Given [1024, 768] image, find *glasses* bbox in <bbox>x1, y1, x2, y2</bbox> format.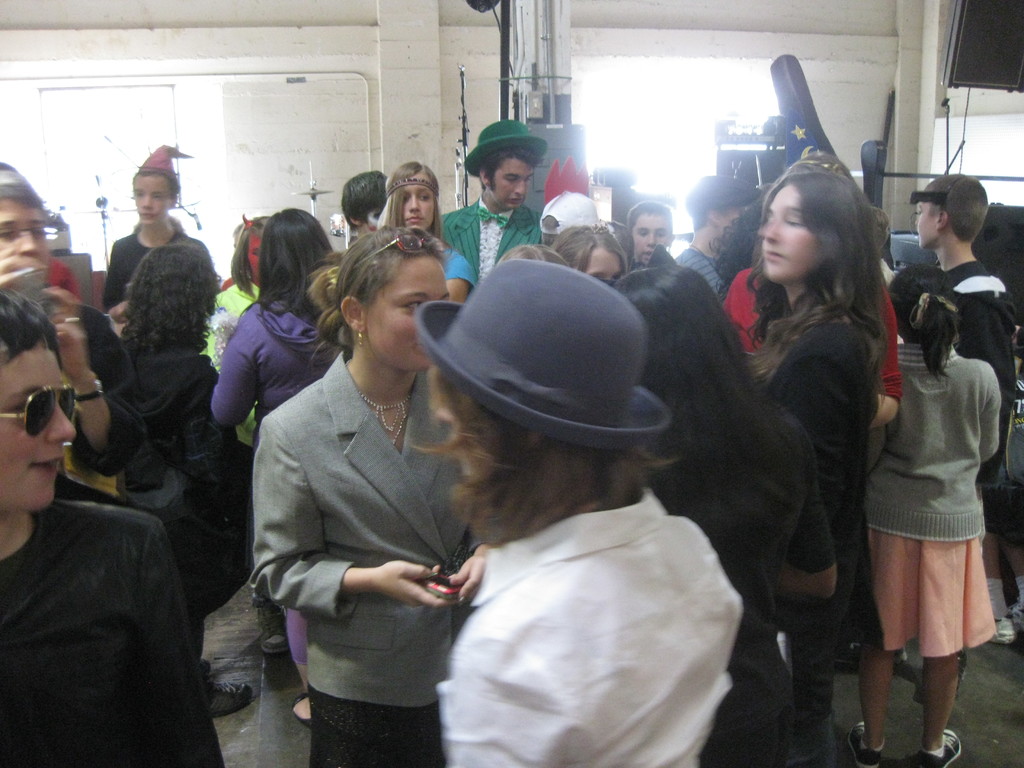
<bbox>0, 221, 51, 247</bbox>.
